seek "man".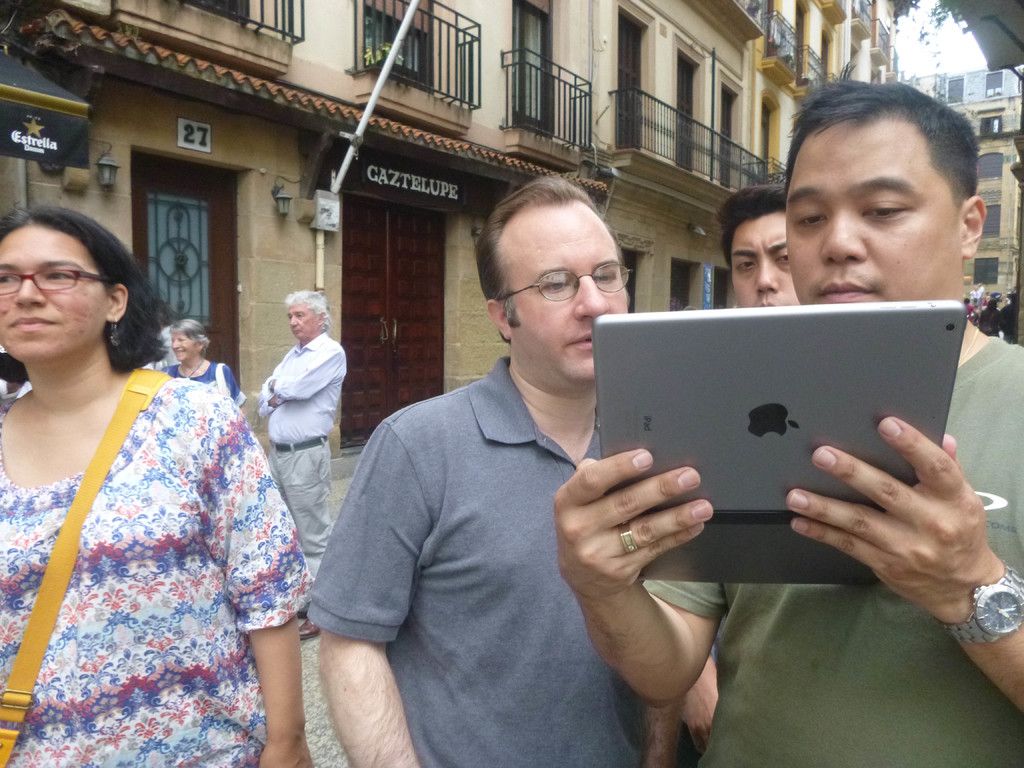
left=555, top=77, right=1023, bottom=765.
